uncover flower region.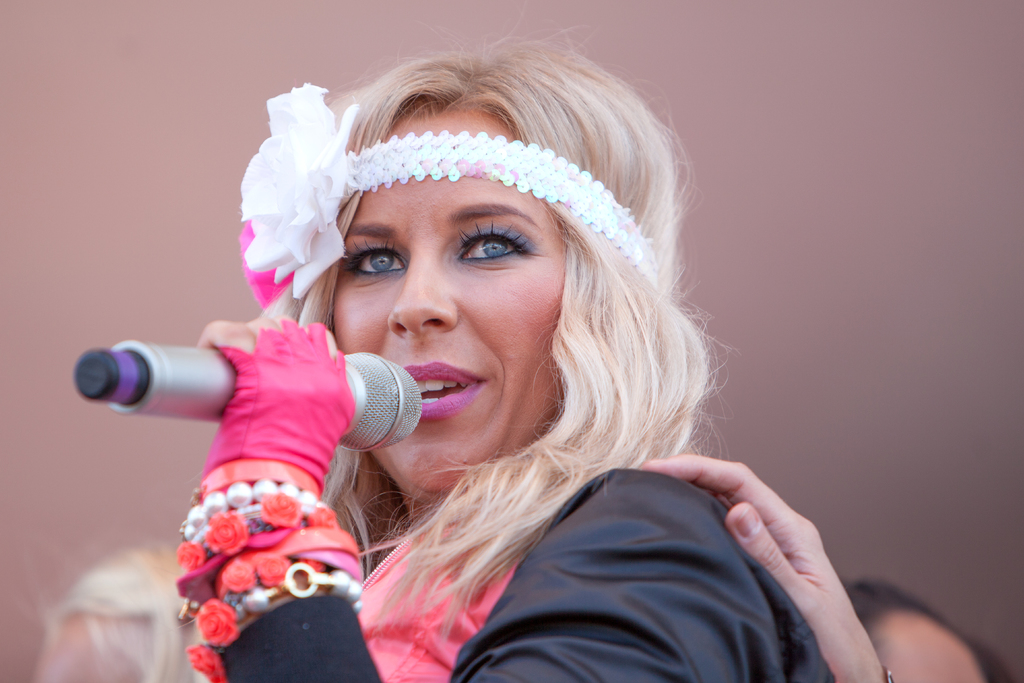
Uncovered: detection(230, 110, 351, 320).
